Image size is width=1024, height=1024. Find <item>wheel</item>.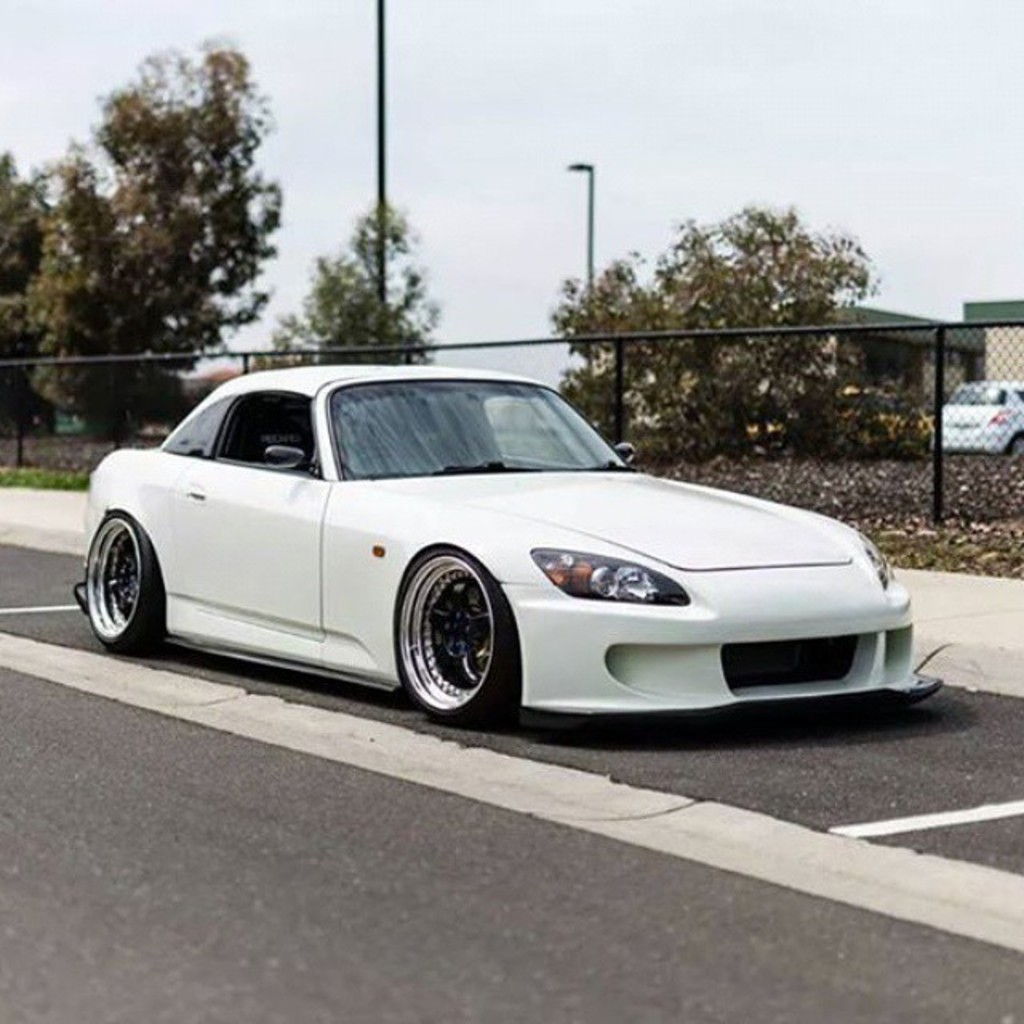
crop(74, 512, 168, 656).
